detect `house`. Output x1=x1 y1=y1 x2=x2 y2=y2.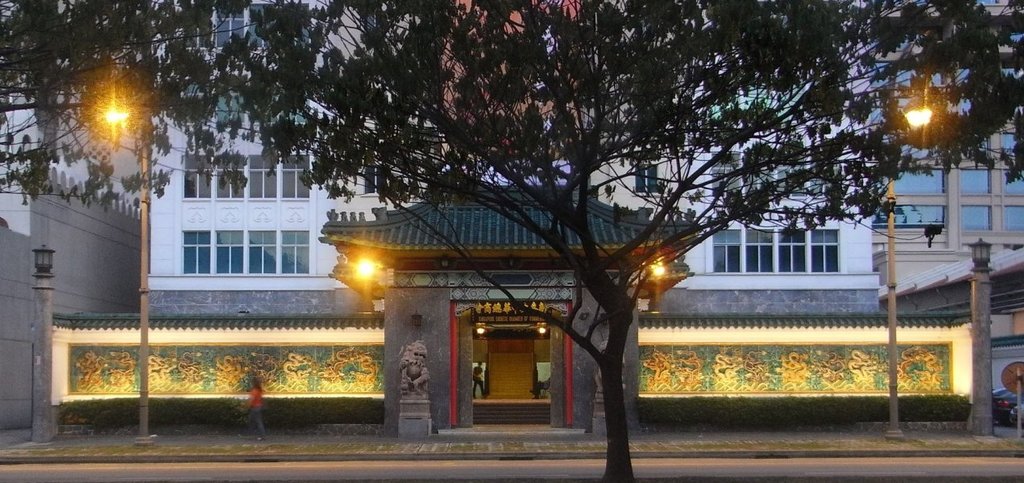
x1=379 y1=170 x2=645 y2=442.
